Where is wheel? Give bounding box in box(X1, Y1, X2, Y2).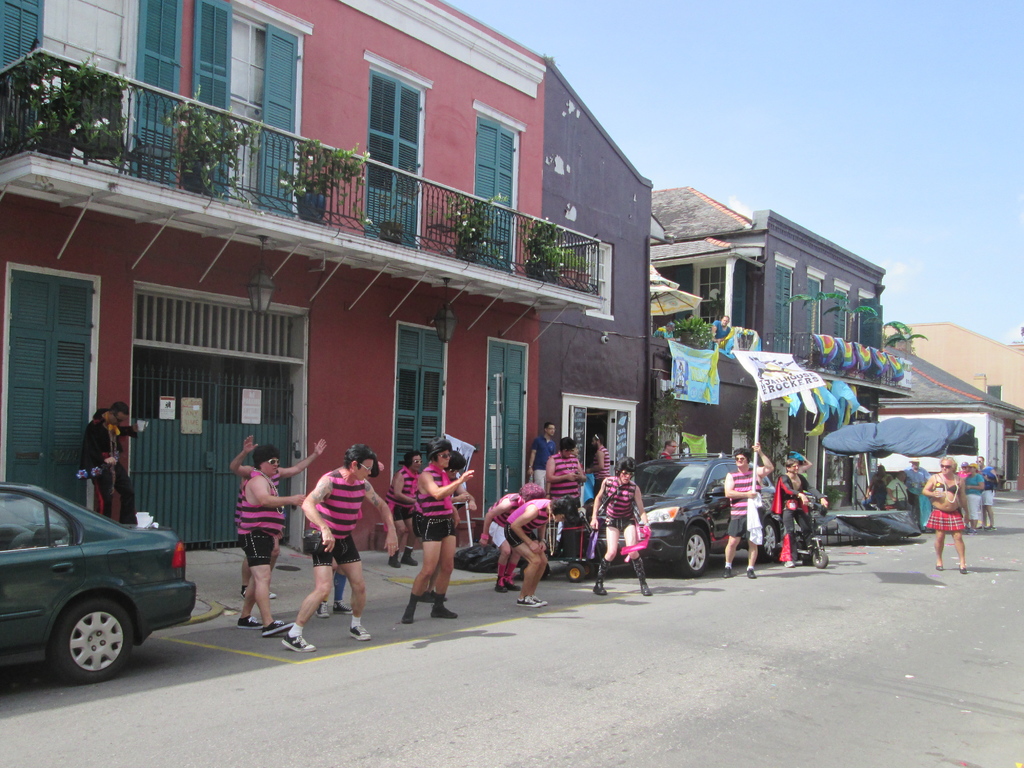
box(540, 566, 548, 580).
